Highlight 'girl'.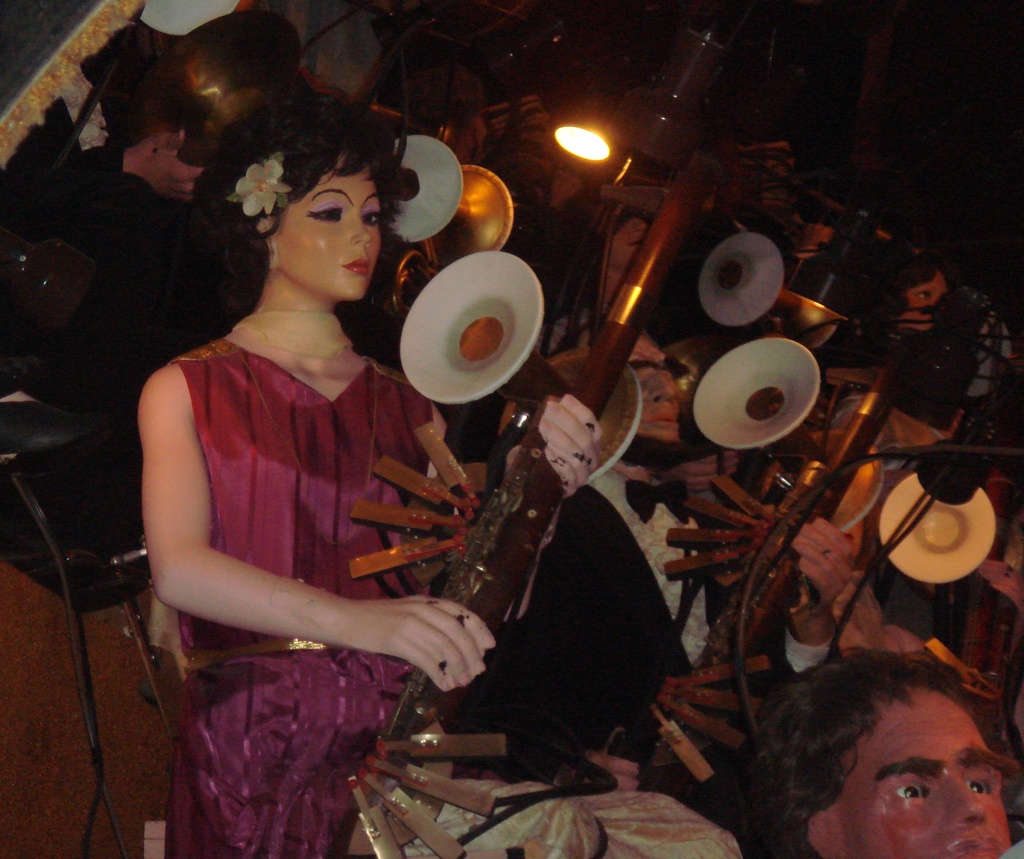
Highlighted region: 140, 91, 599, 858.
